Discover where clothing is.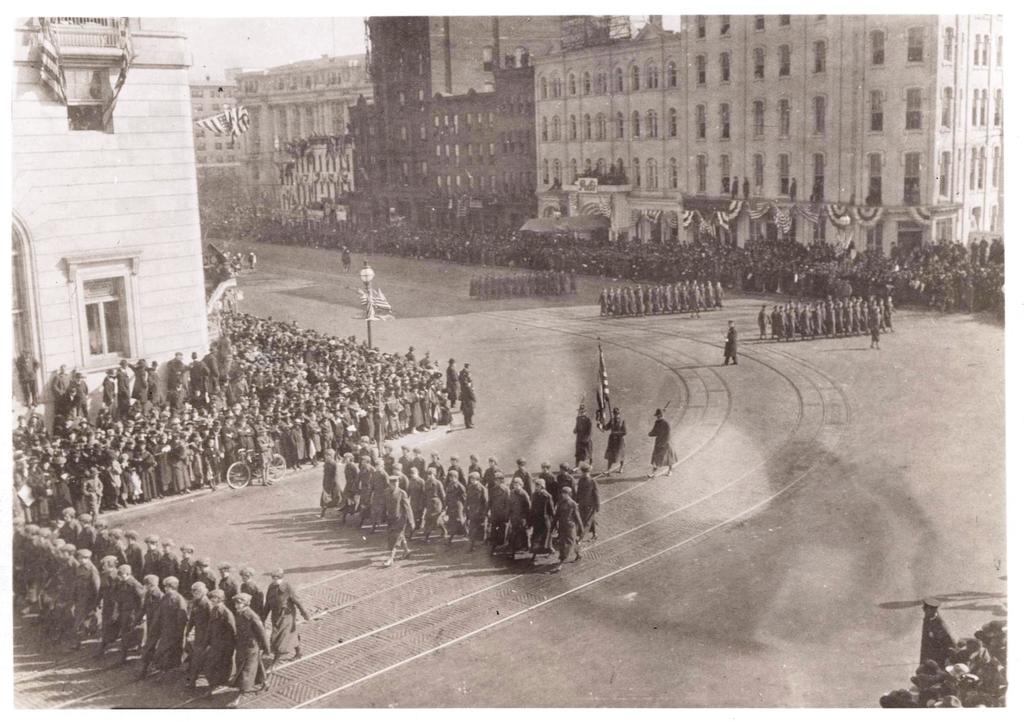
Discovered at 349, 465, 364, 514.
